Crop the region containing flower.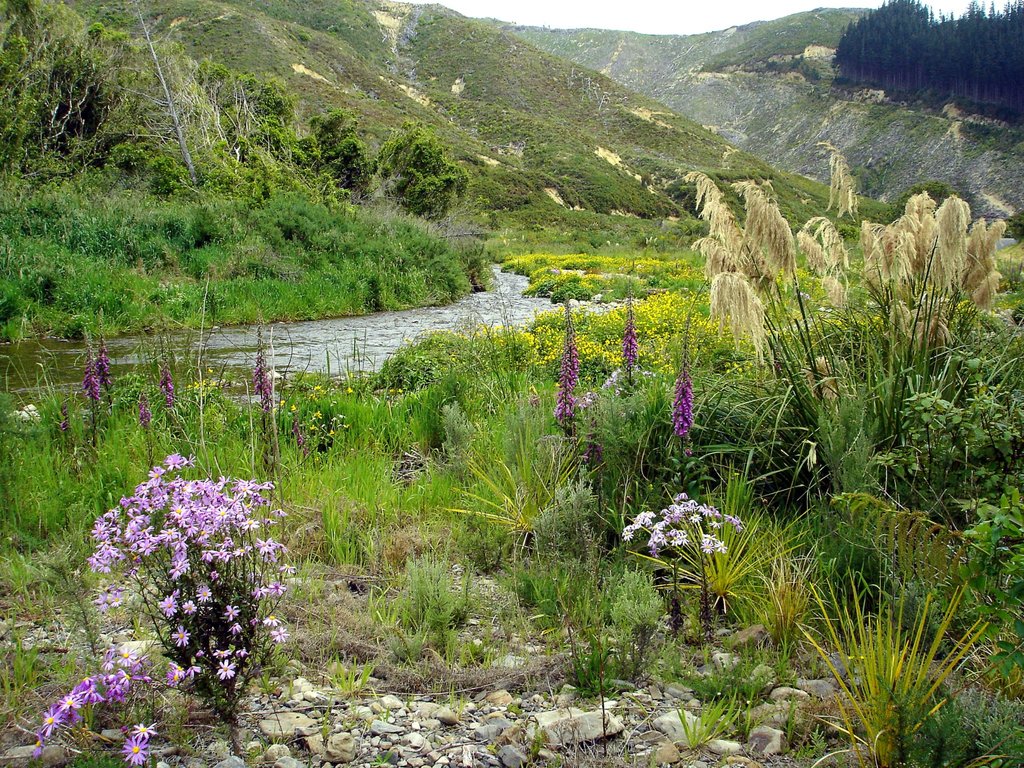
Crop region: Rect(188, 371, 212, 399).
